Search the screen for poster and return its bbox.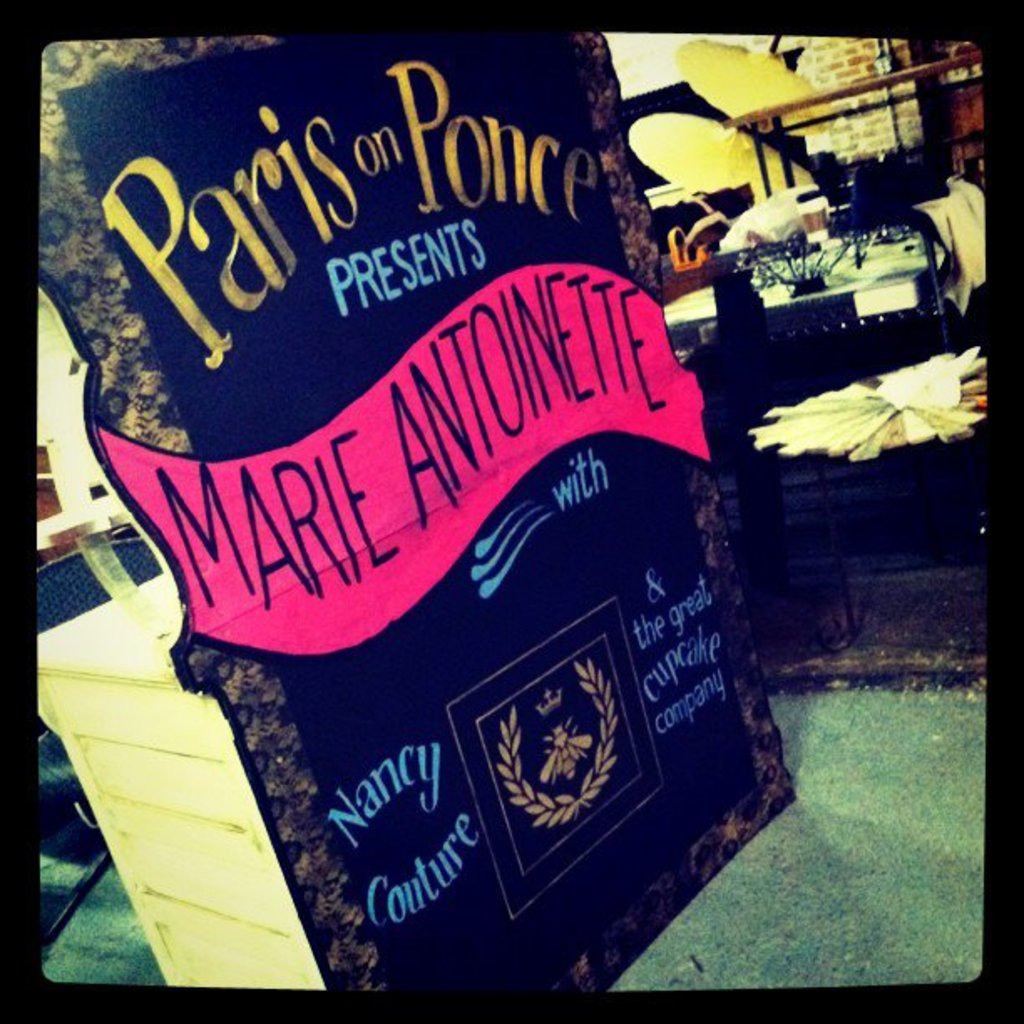
Found: bbox(0, 0, 1022, 1022).
